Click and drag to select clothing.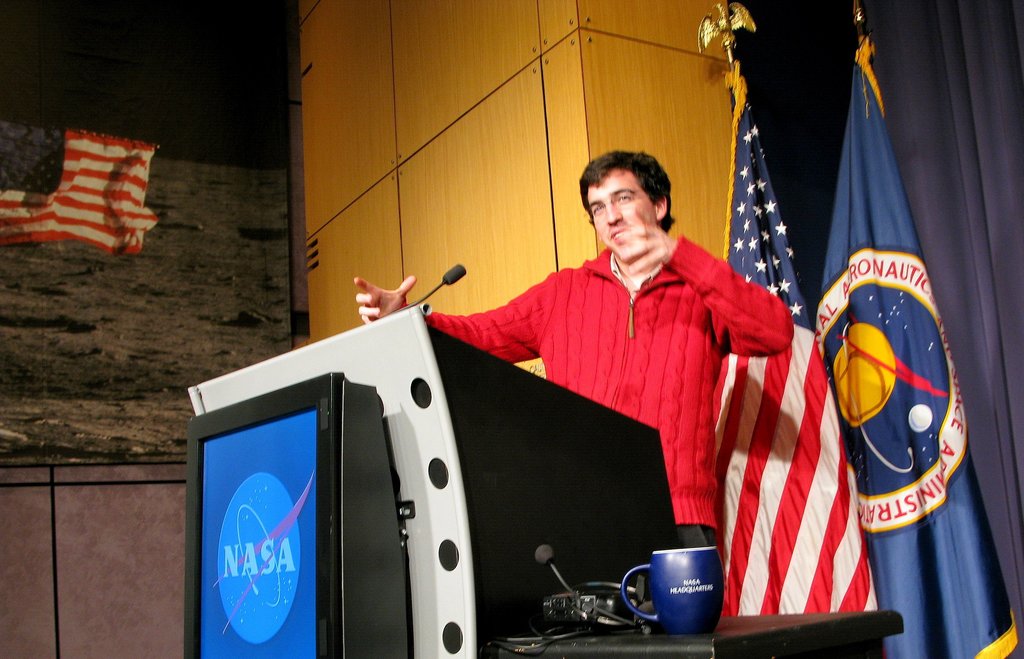
Selection: rect(468, 183, 802, 585).
